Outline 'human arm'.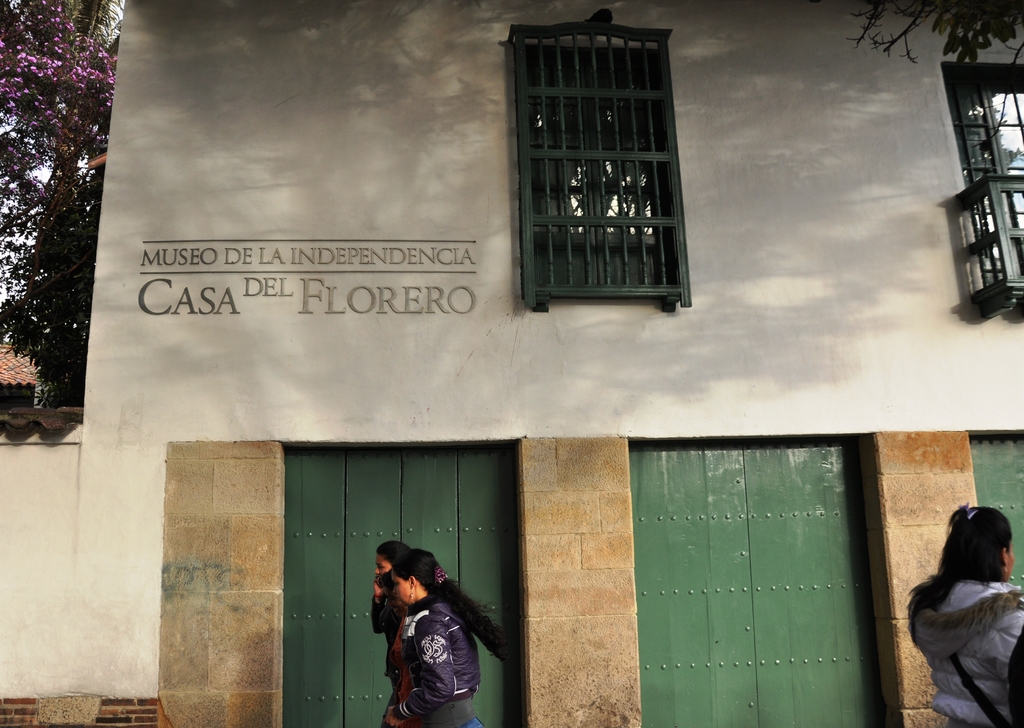
Outline: l=367, t=578, r=390, b=637.
